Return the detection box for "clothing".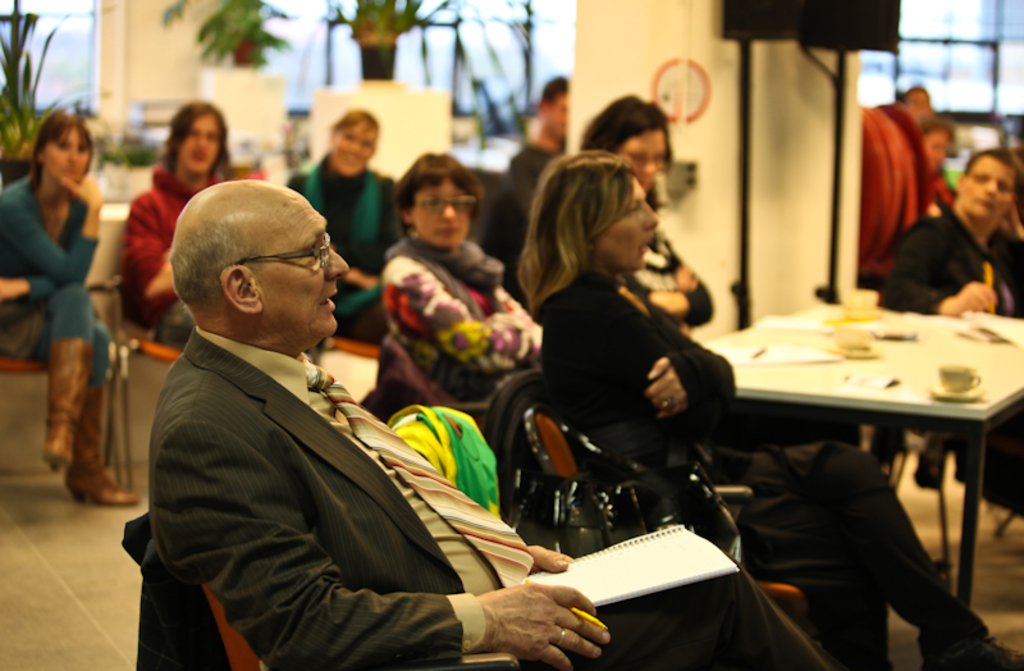
l=541, t=260, r=984, b=670.
